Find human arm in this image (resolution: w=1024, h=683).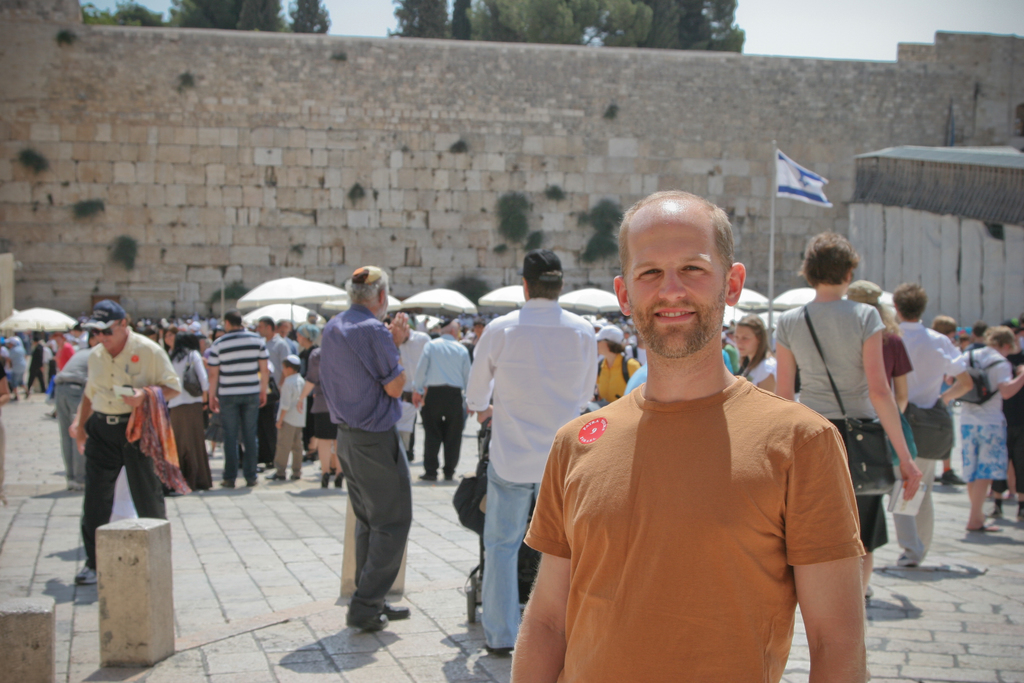
x1=764, y1=423, x2=857, y2=671.
